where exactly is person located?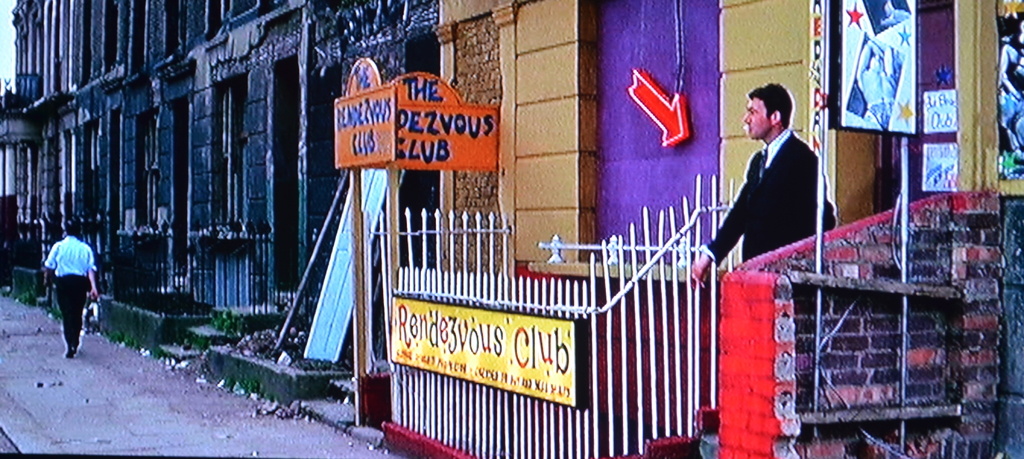
Its bounding box is [37, 208, 100, 364].
